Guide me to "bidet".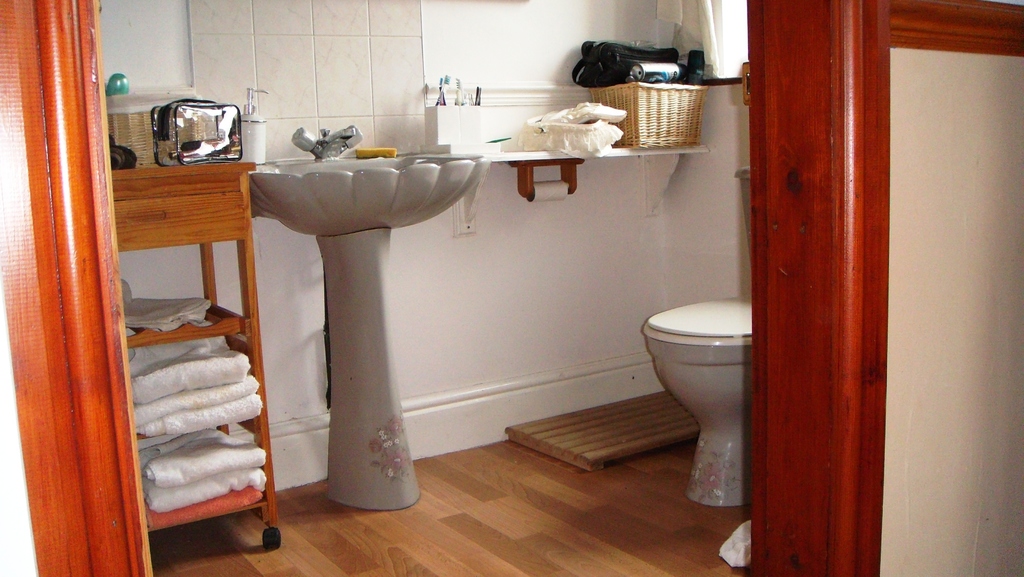
Guidance: [x1=644, y1=302, x2=750, y2=503].
